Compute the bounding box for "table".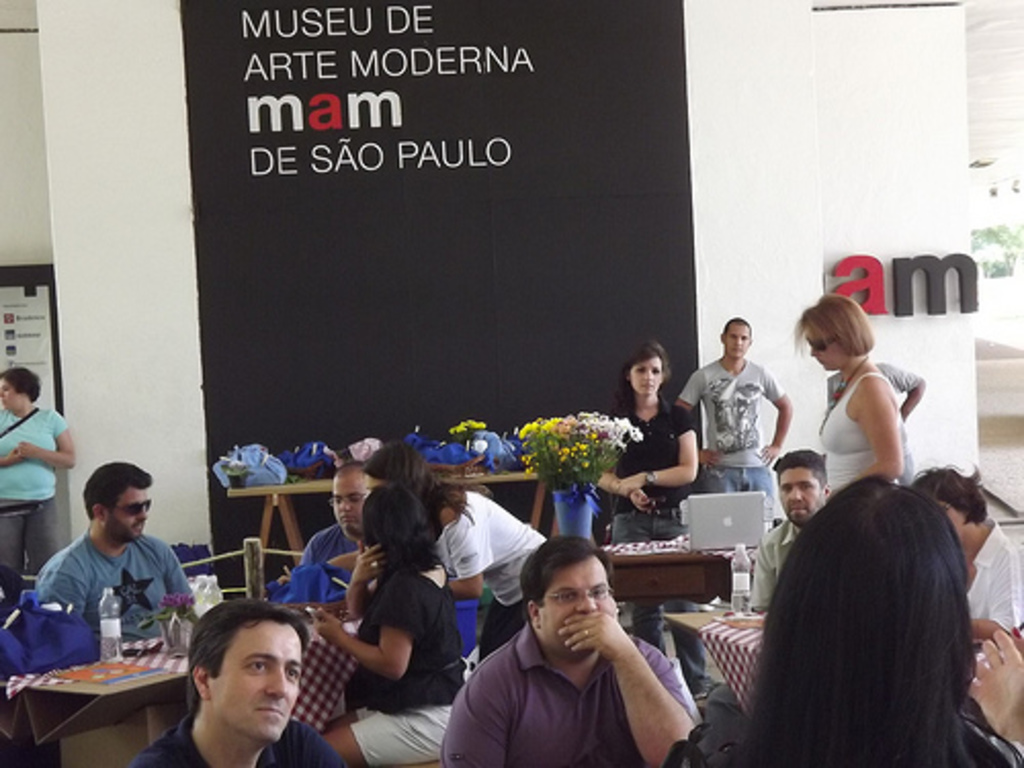
0,604,387,766.
